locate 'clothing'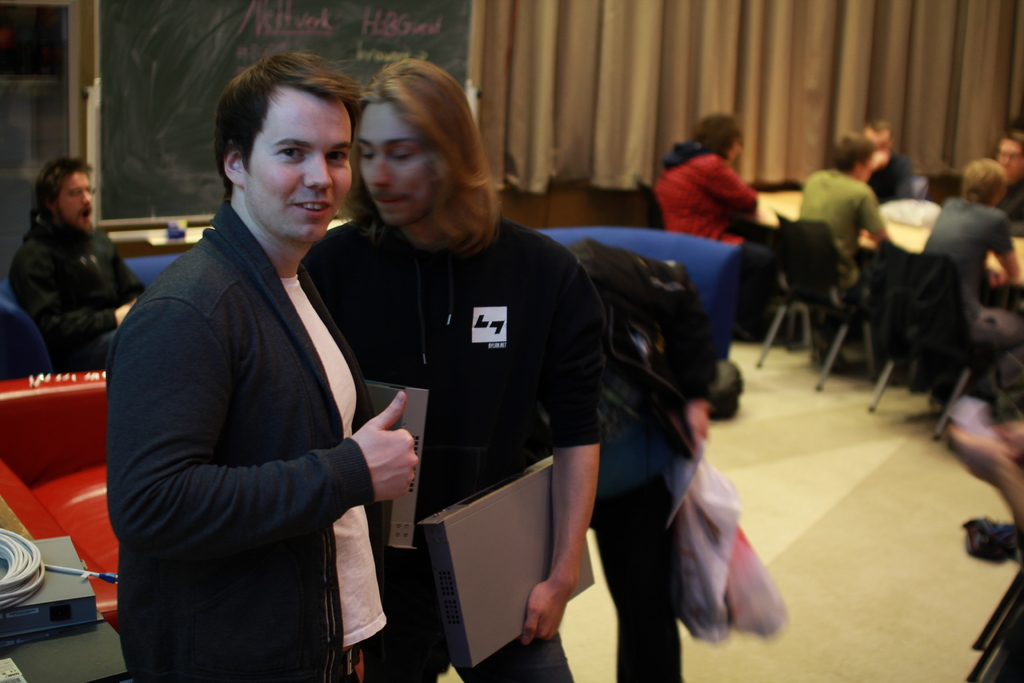
{"left": 648, "top": 147, "right": 760, "bottom": 304}
